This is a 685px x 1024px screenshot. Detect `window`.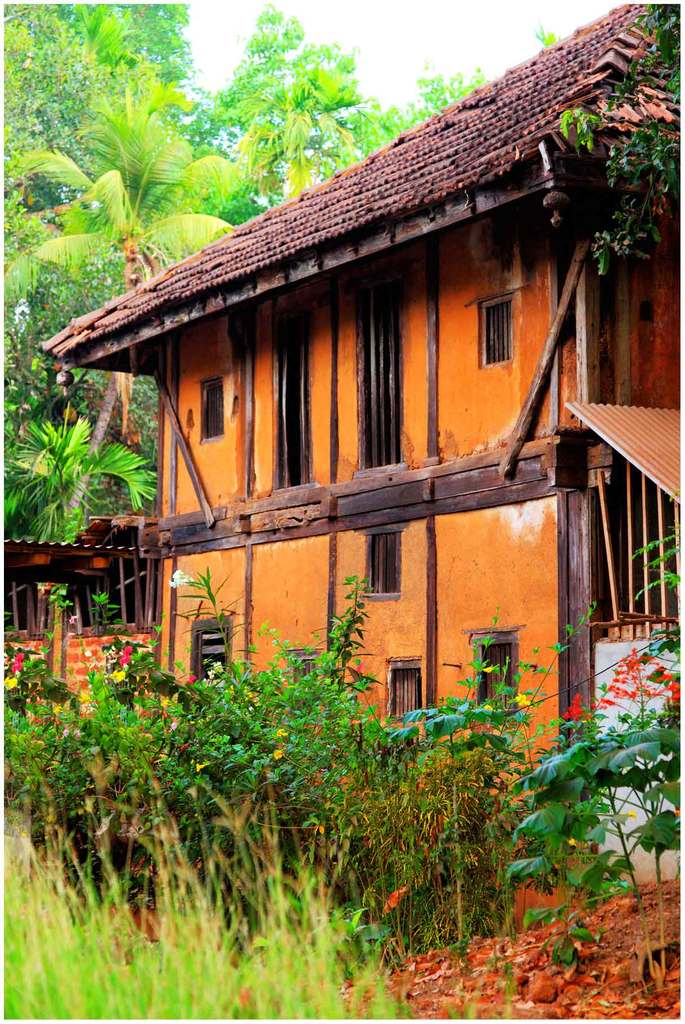
region(468, 281, 516, 372).
